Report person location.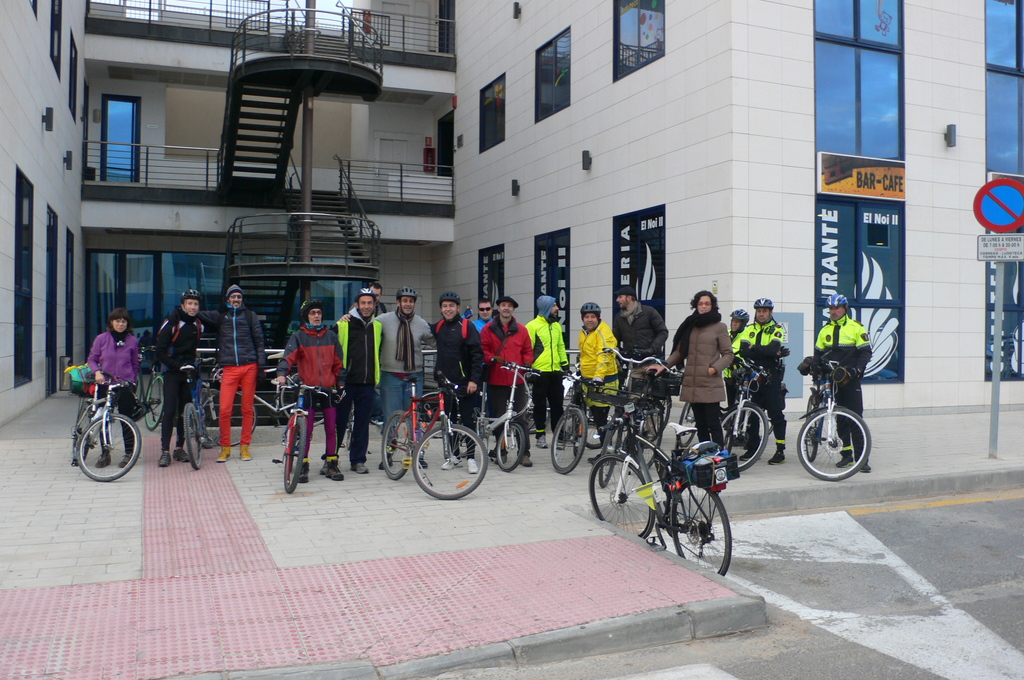
Report: 432,295,493,476.
